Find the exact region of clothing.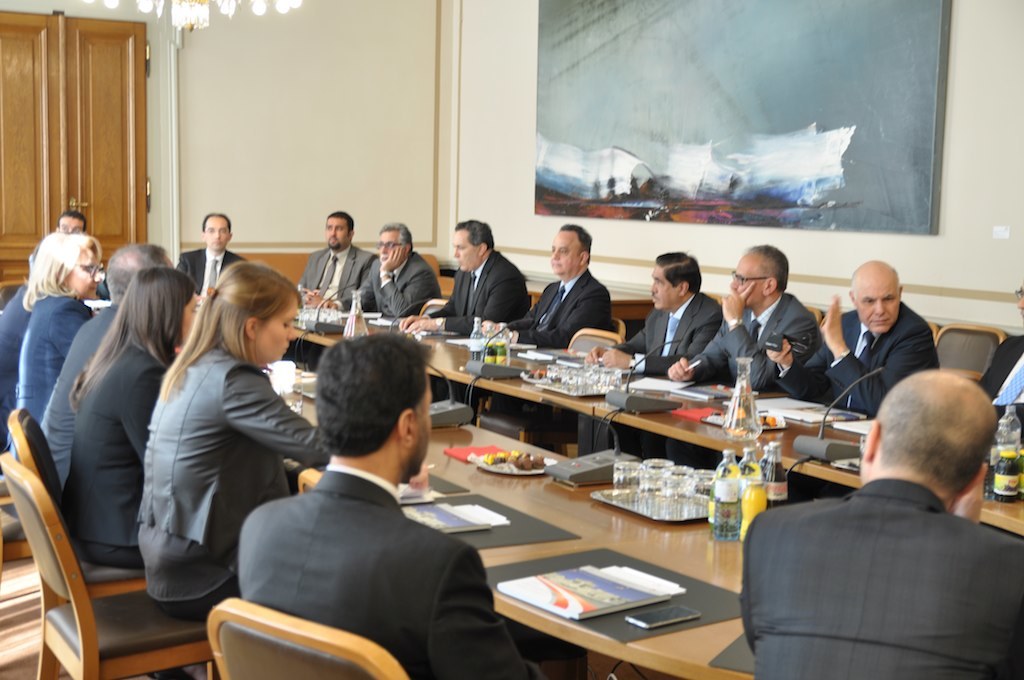
Exact region: 0, 284, 59, 462.
